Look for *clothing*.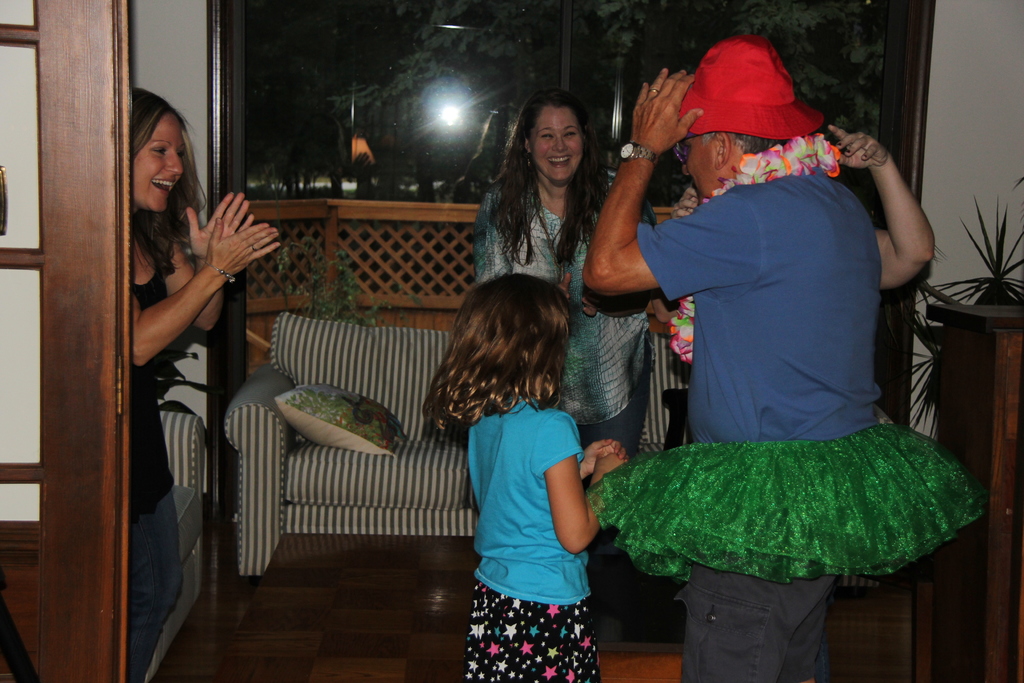
Found: BBox(453, 383, 614, 667).
